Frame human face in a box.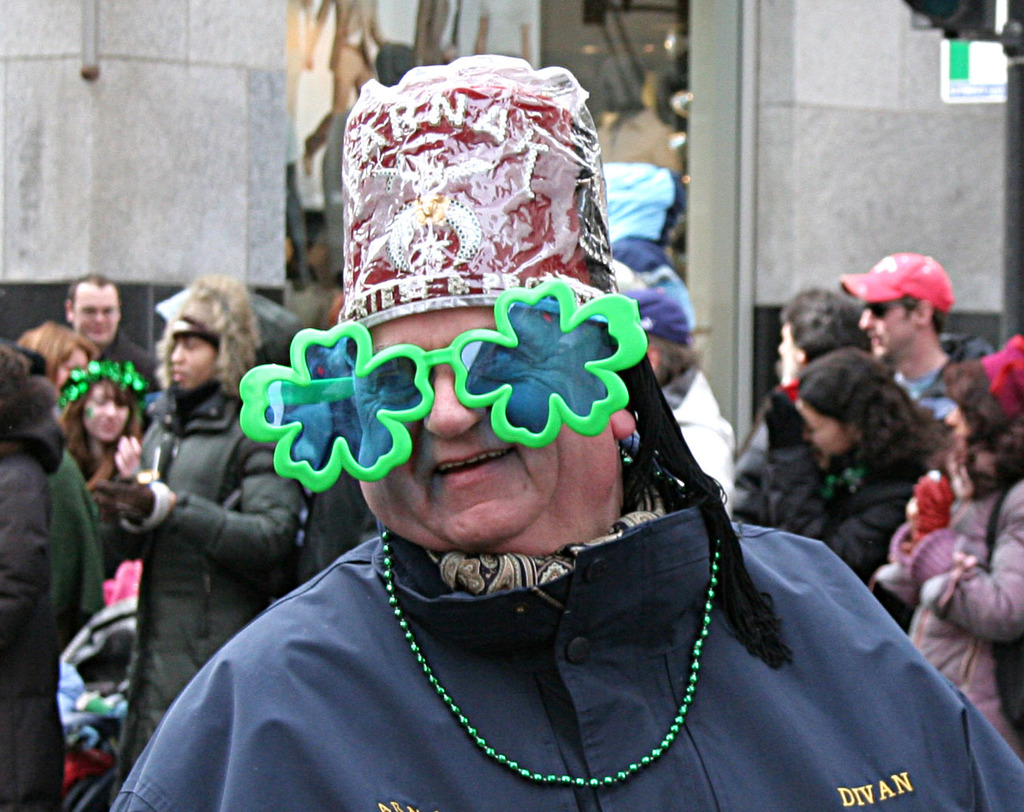
x1=355 y1=306 x2=637 y2=555.
